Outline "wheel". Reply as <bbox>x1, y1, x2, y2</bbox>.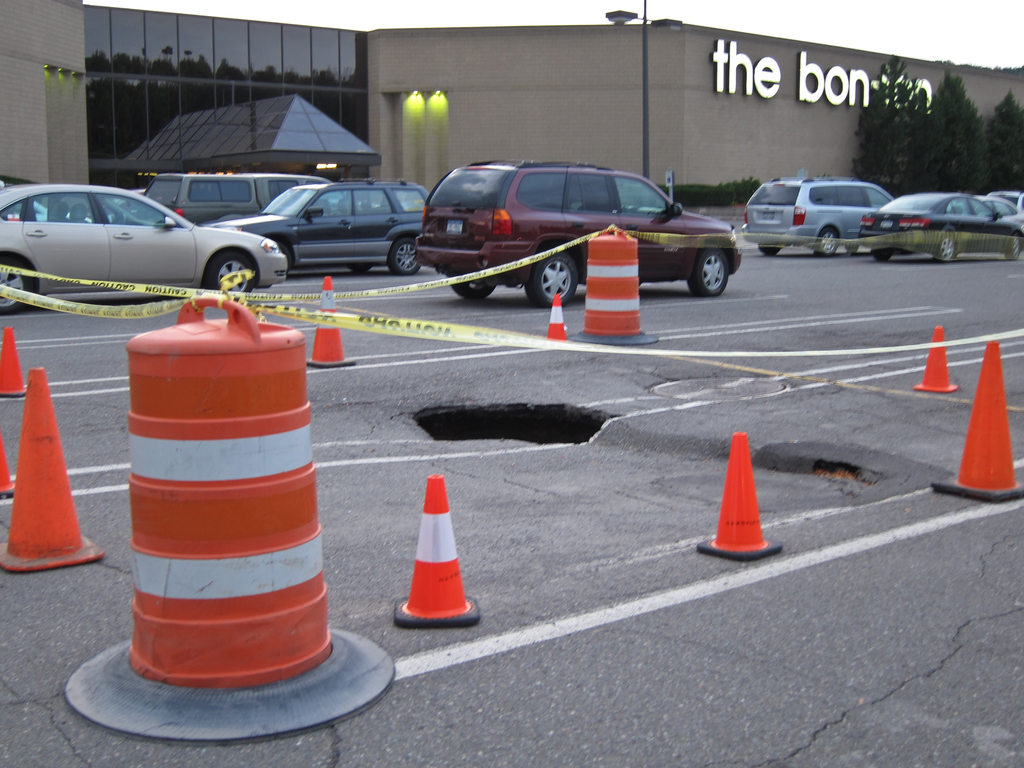
<bbox>109, 212, 125, 224</bbox>.
